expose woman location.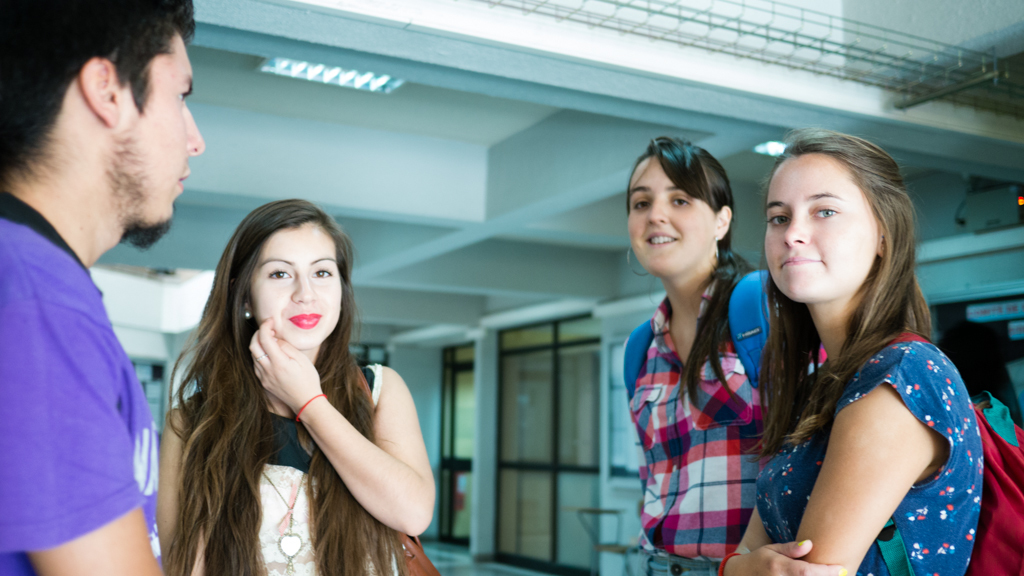
Exposed at 723:131:983:575.
